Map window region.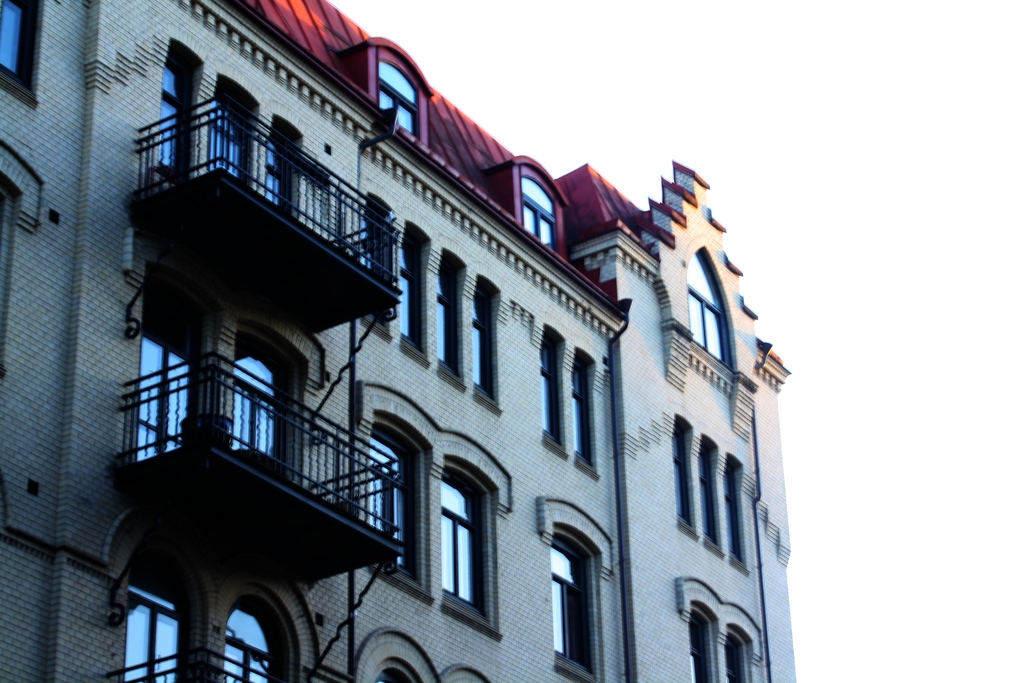
Mapped to 690:625:749:680.
